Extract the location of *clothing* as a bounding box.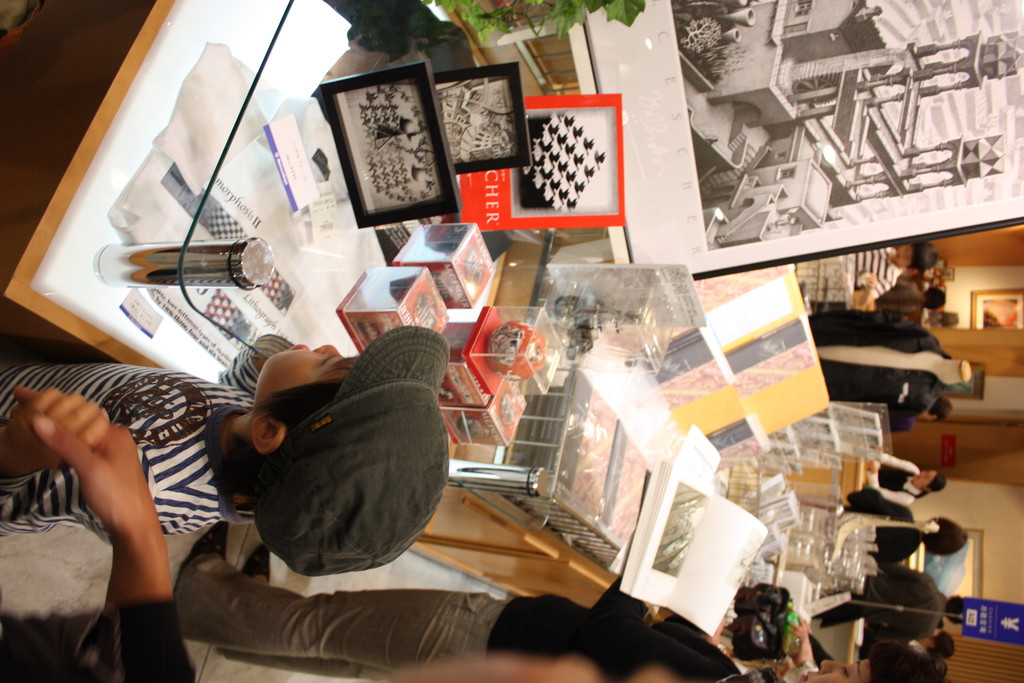
x1=175, y1=553, x2=781, y2=682.
